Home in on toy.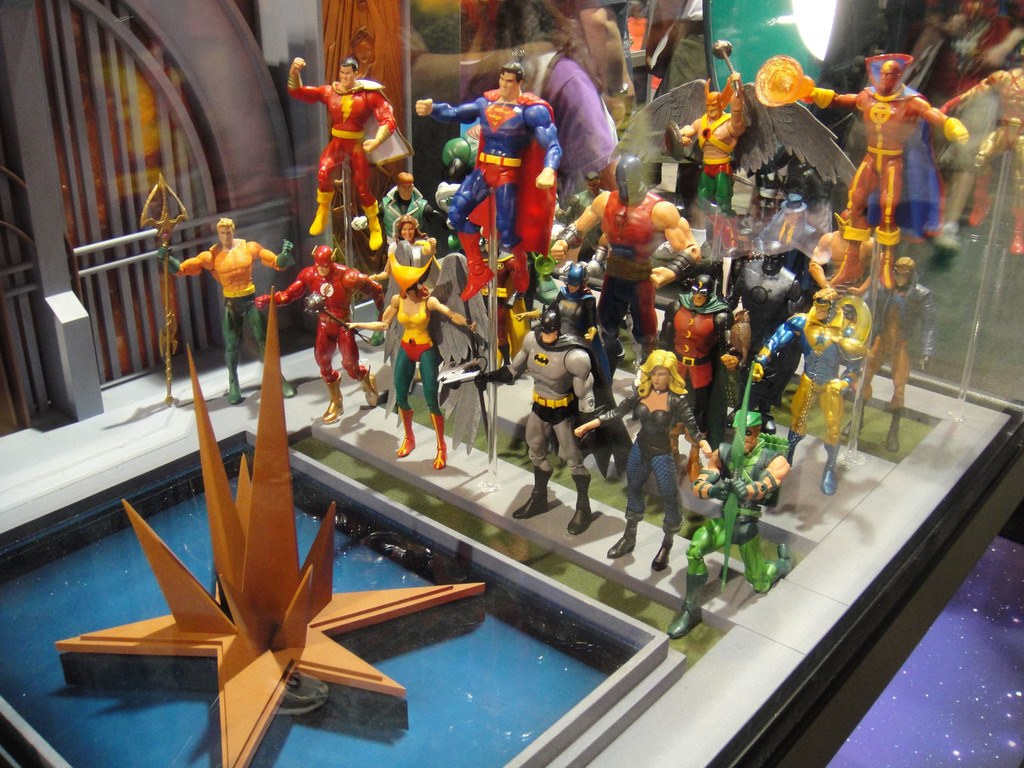
Homed in at (left=413, top=62, right=564, bottom=300).
